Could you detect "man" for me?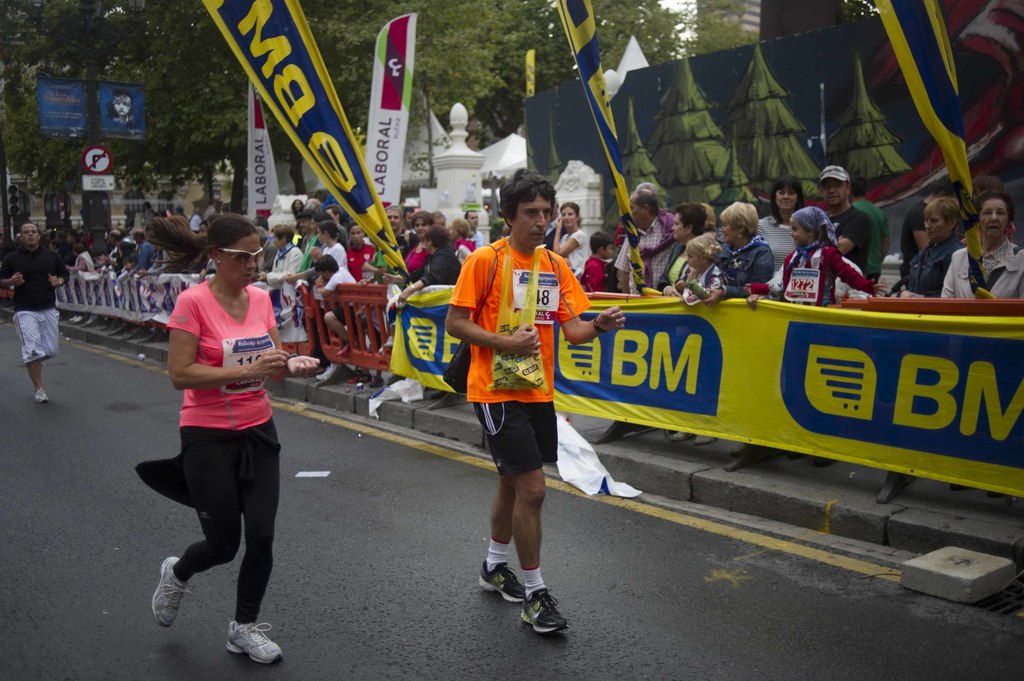
Detection result: bbox=(461, 208, 486, 253).
